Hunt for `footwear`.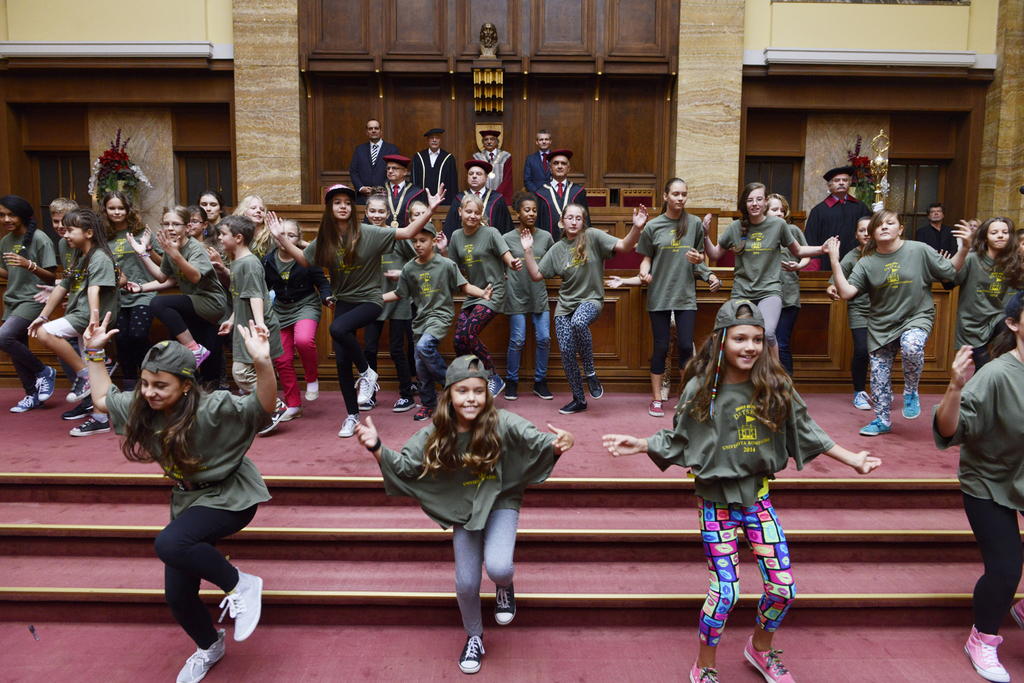
Hunted down at 902/388/918/416.
